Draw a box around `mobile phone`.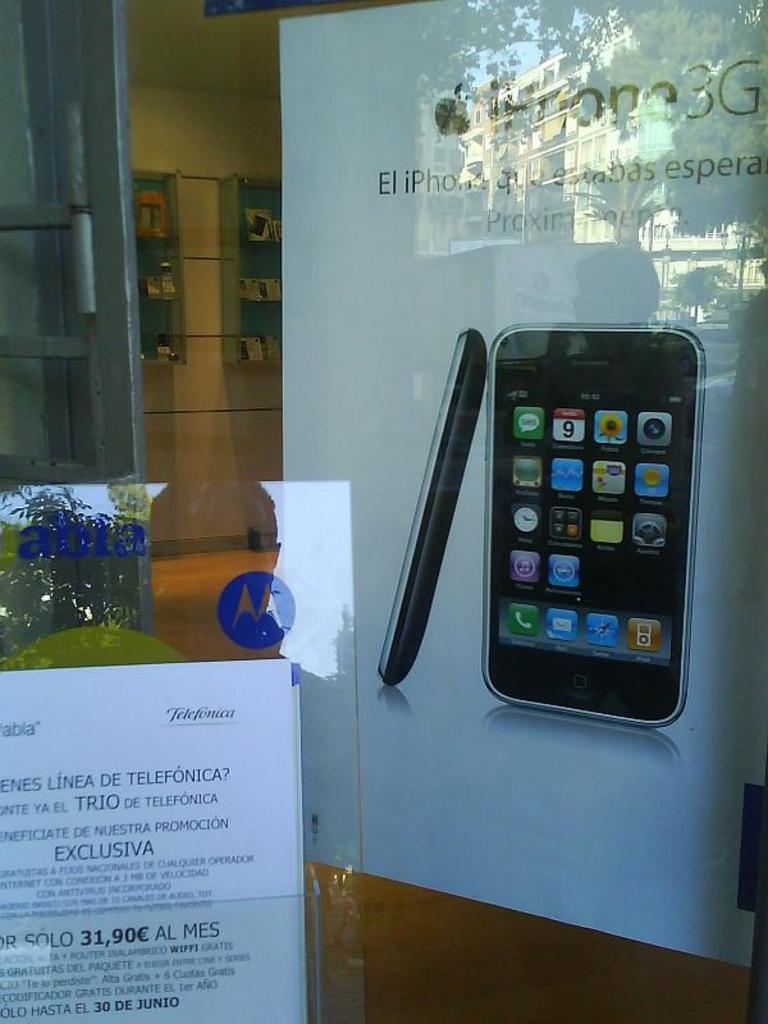
select_region(374, 326, 488, 690).
